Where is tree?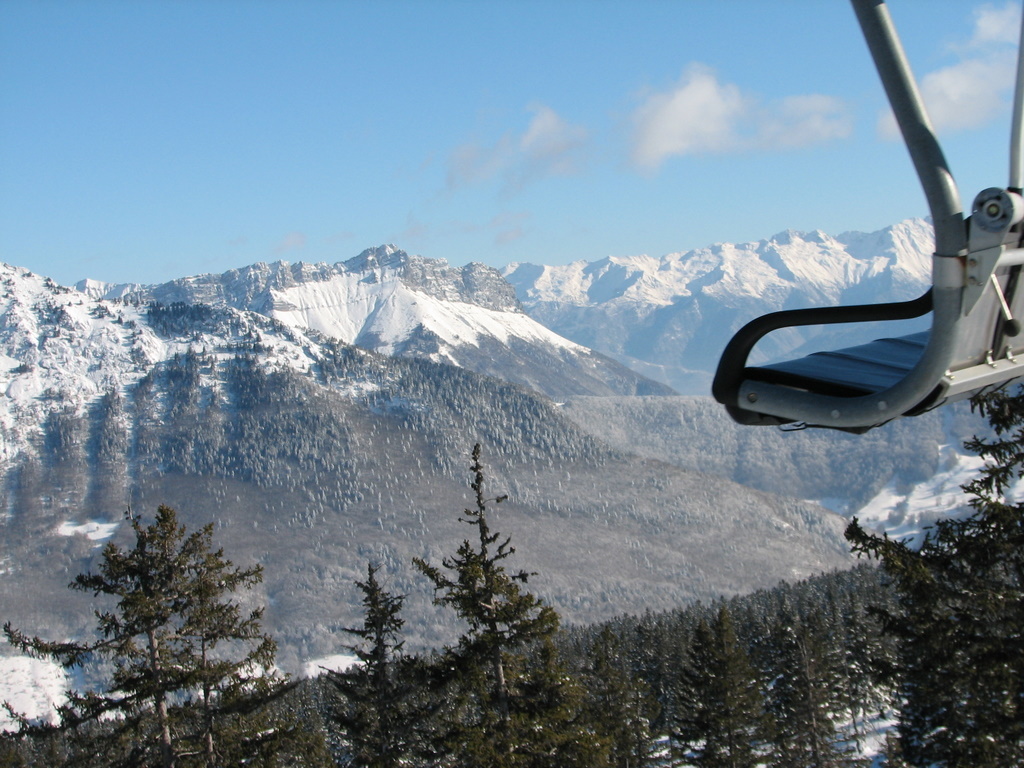
(5, 511, 288, 767).
